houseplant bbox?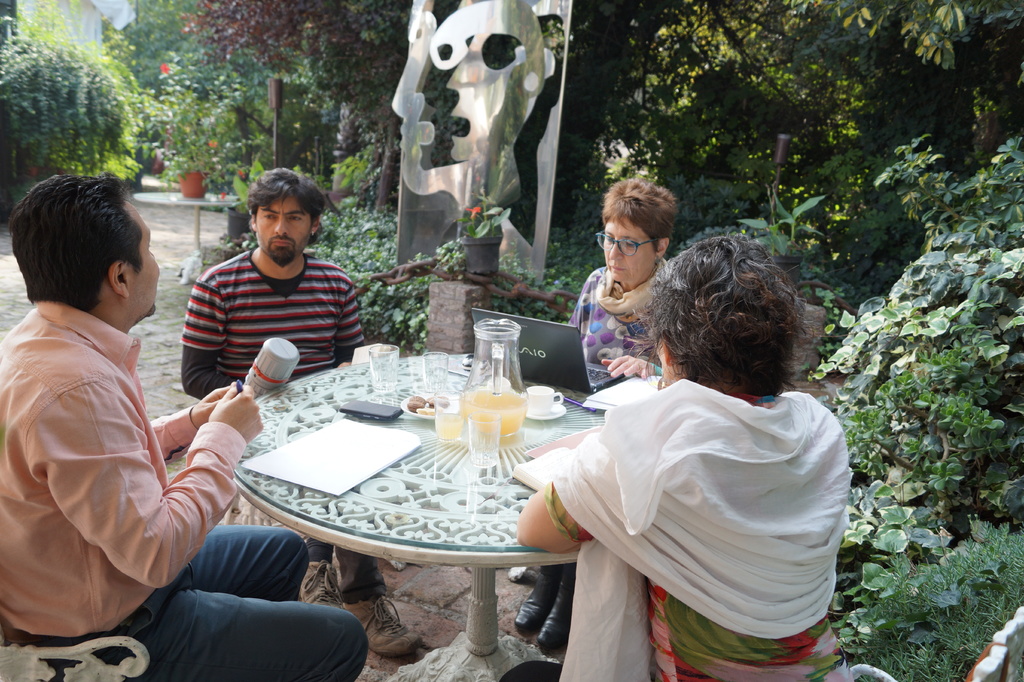
(732, 186, 828, 288)
